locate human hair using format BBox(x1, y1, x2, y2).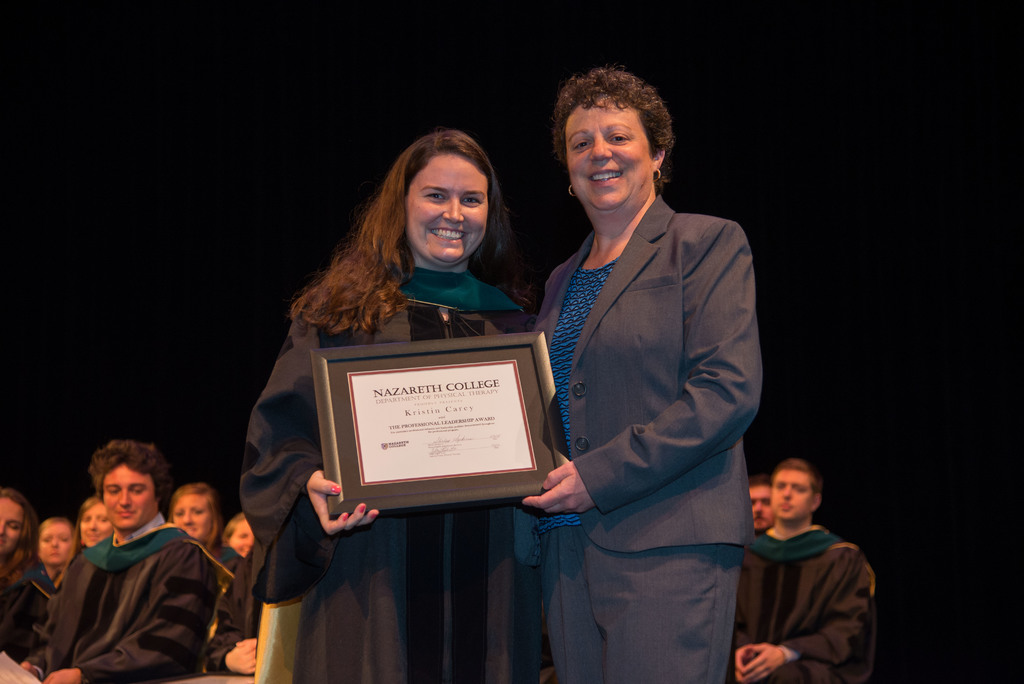
BBox(772, 457, 821, 498).
